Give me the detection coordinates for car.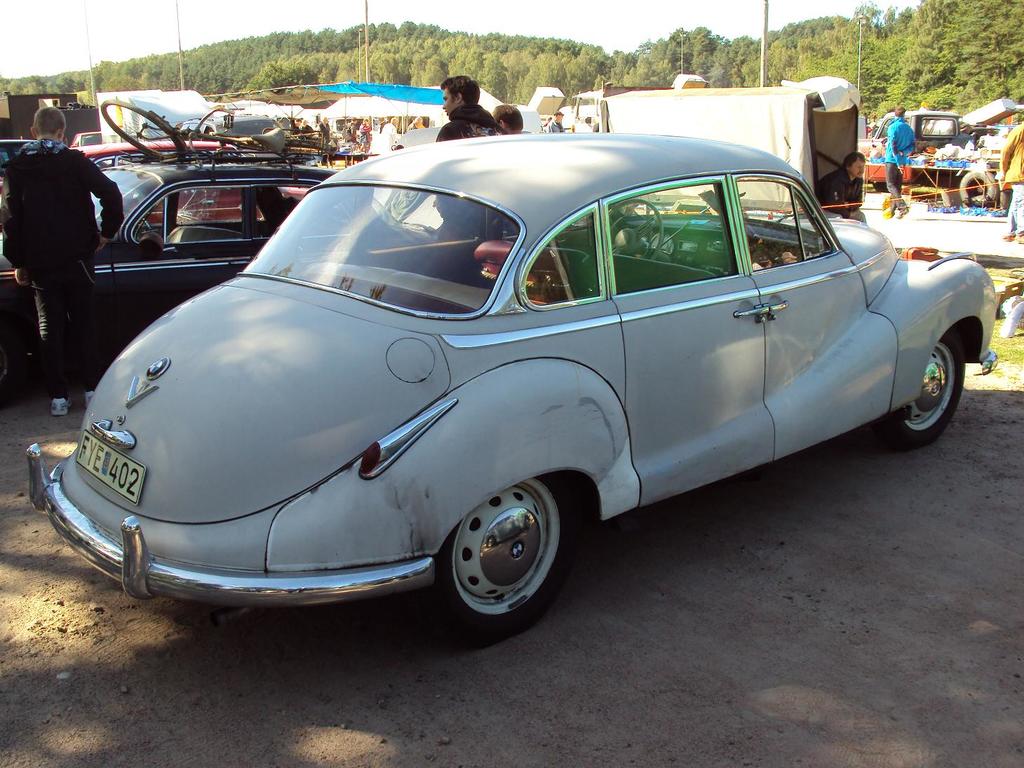
<box>63,137,312,220</box>.
